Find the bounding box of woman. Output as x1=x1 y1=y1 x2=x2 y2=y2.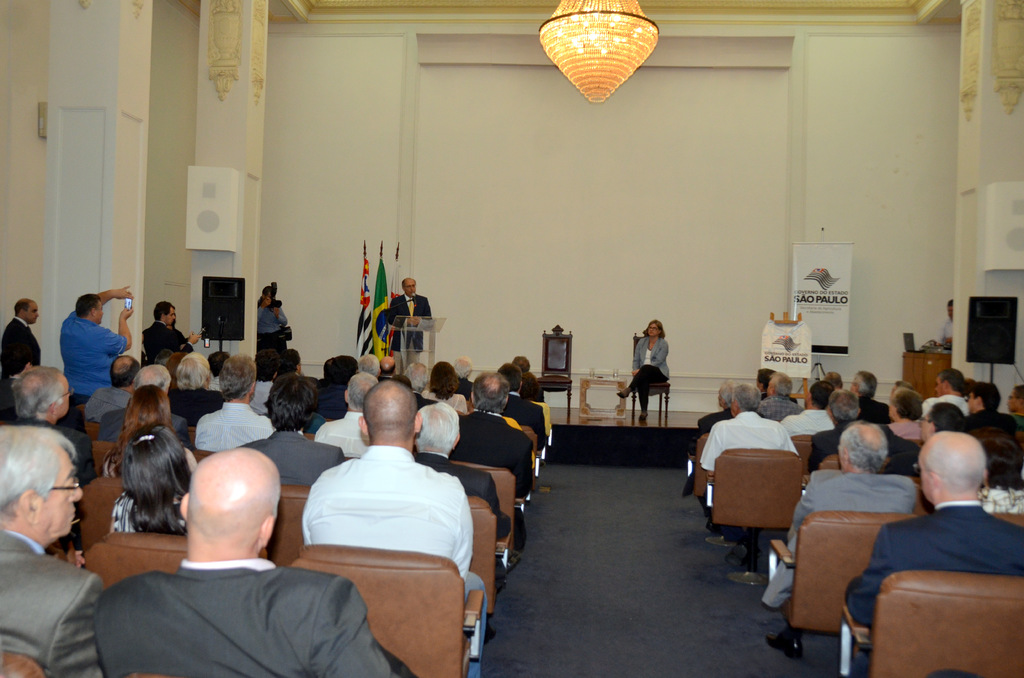
x1=600 y1=307 x2=689 y2=440.
